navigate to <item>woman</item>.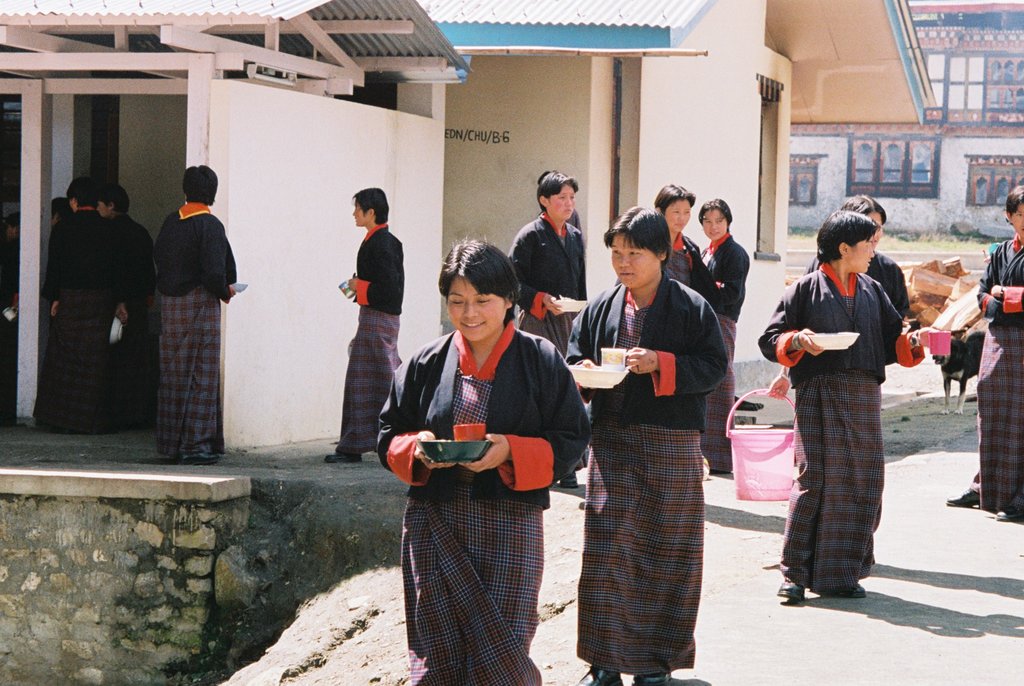
Navigation target: [left=385, top=231, right=579, bottom=685].
